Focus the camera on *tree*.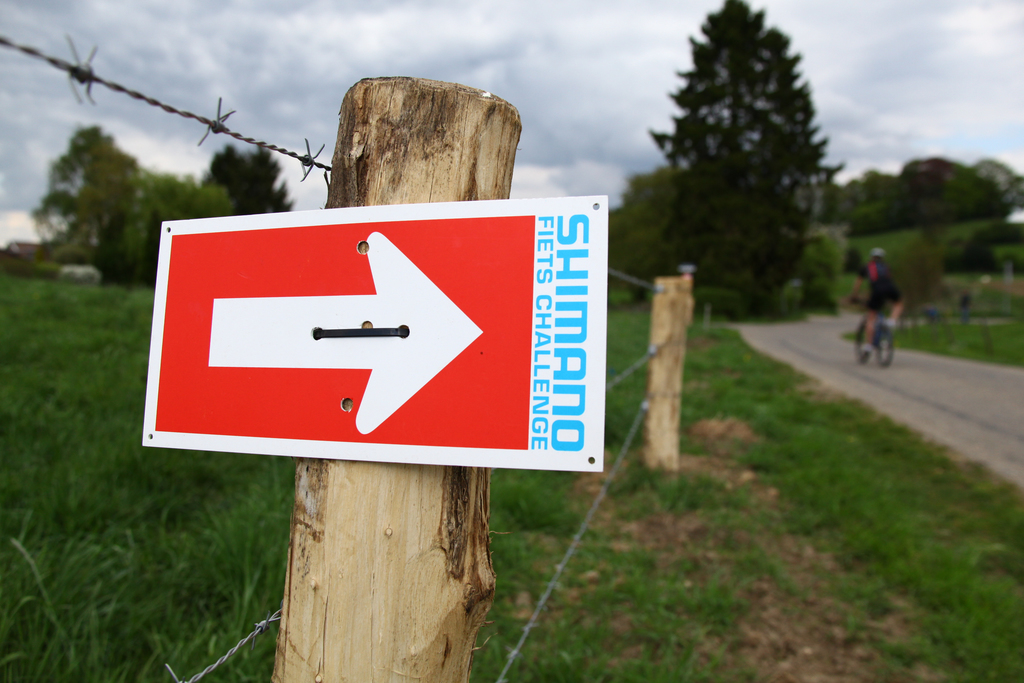
Focus region: 164, 142, 299, 215.
